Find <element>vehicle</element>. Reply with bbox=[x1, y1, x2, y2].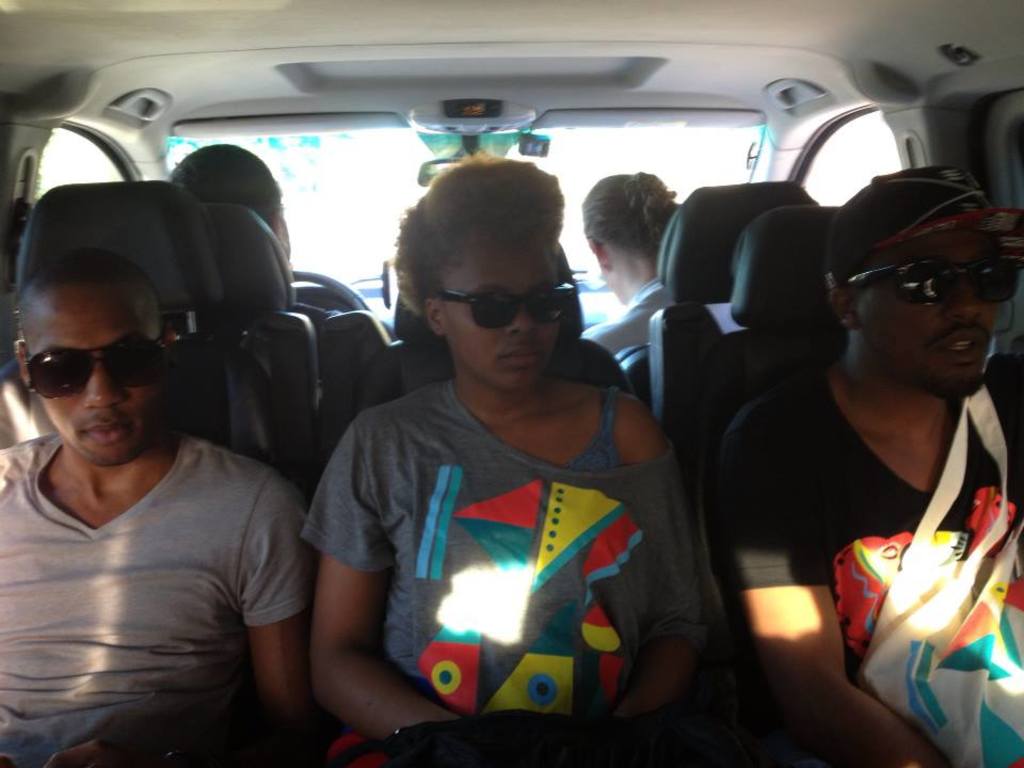
bbox=[37, 12, 1023, 683].
